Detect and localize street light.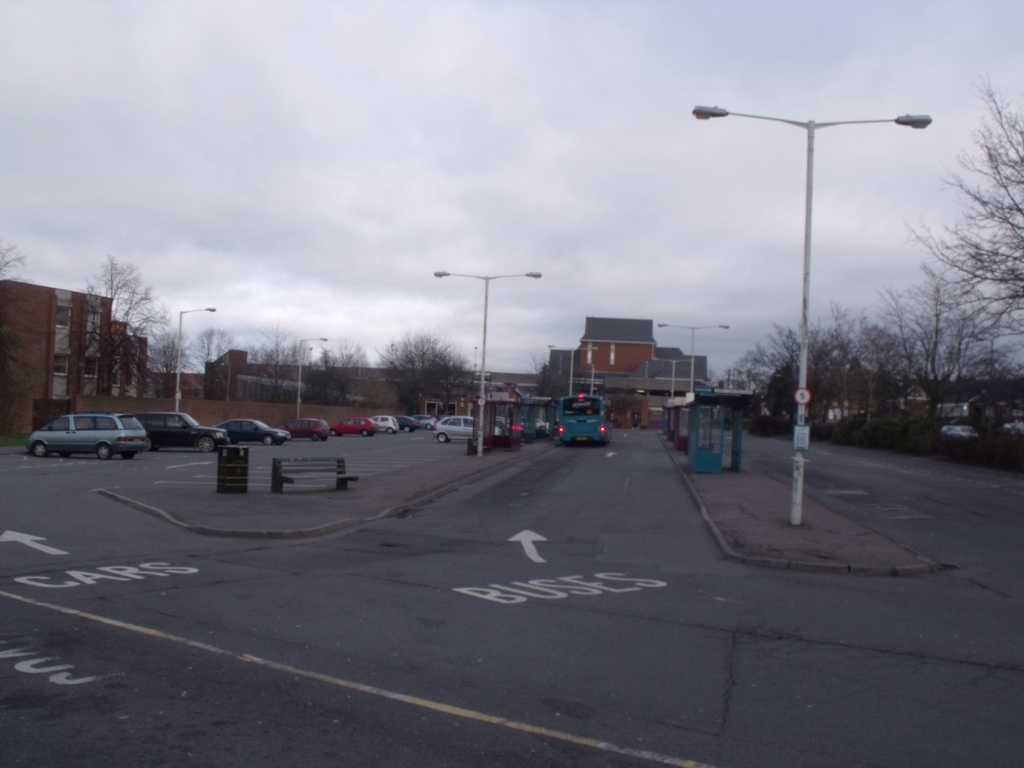
Localized at x1=174 y1=300 x2=215 y2=413.
